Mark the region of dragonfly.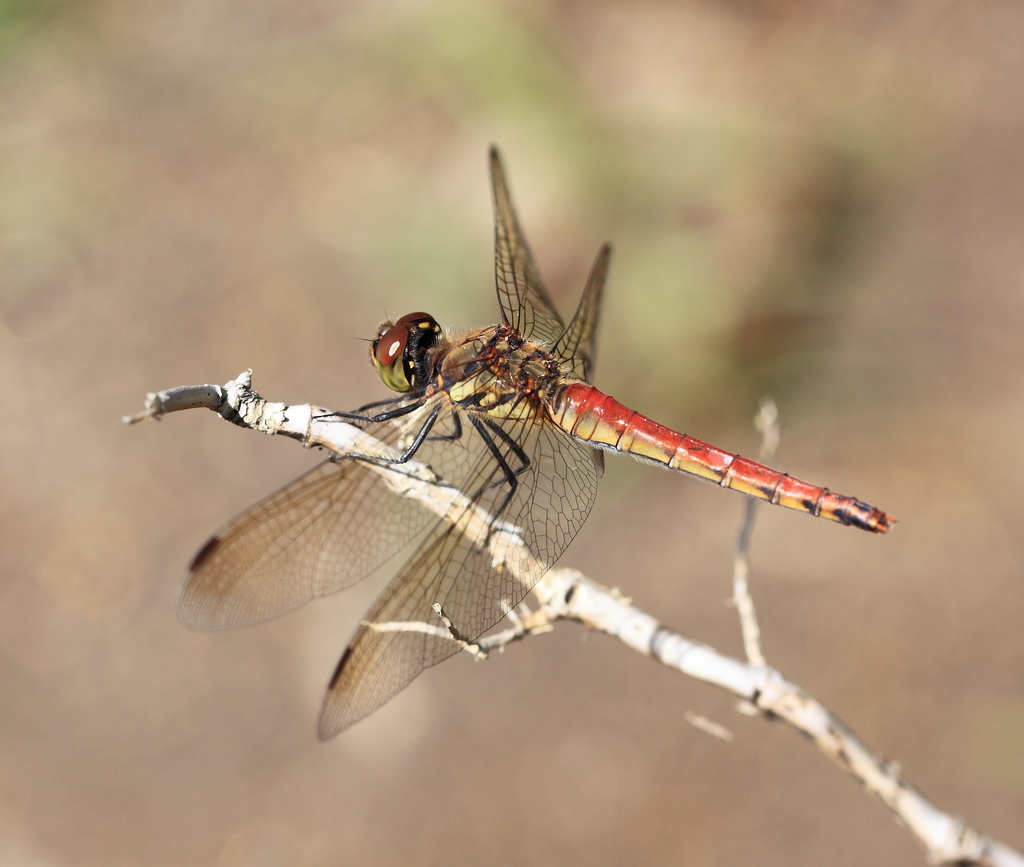
Region: (173, 144, 902, 749).
